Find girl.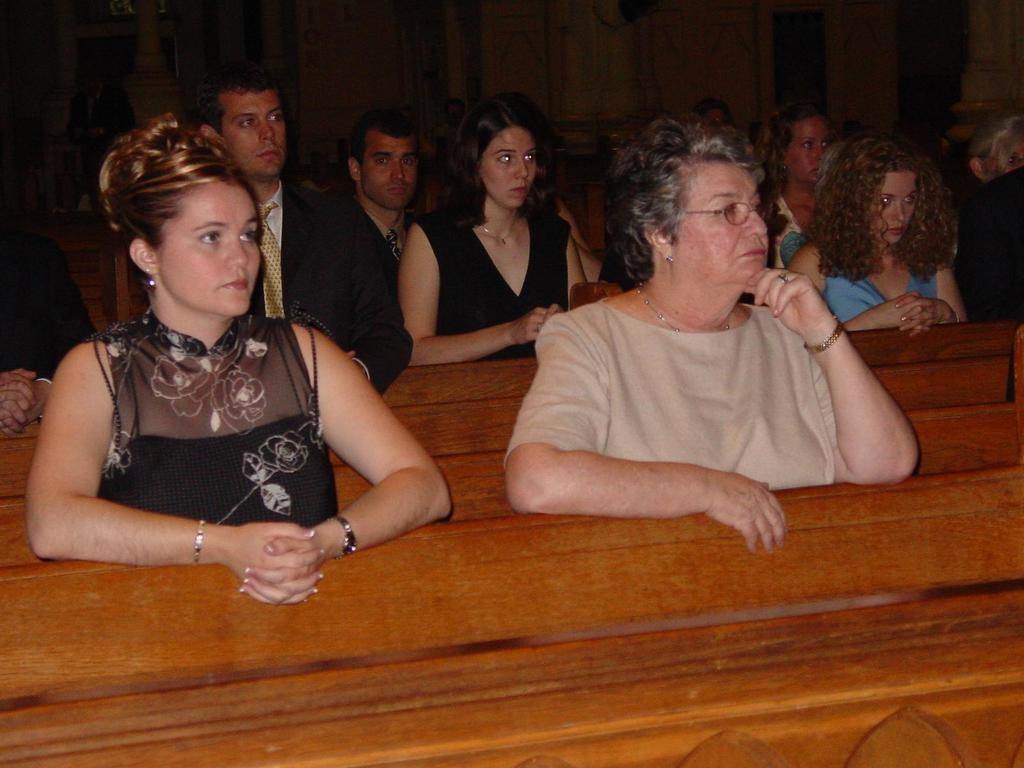
(left=22, top=110, right=445, bottom=607).
